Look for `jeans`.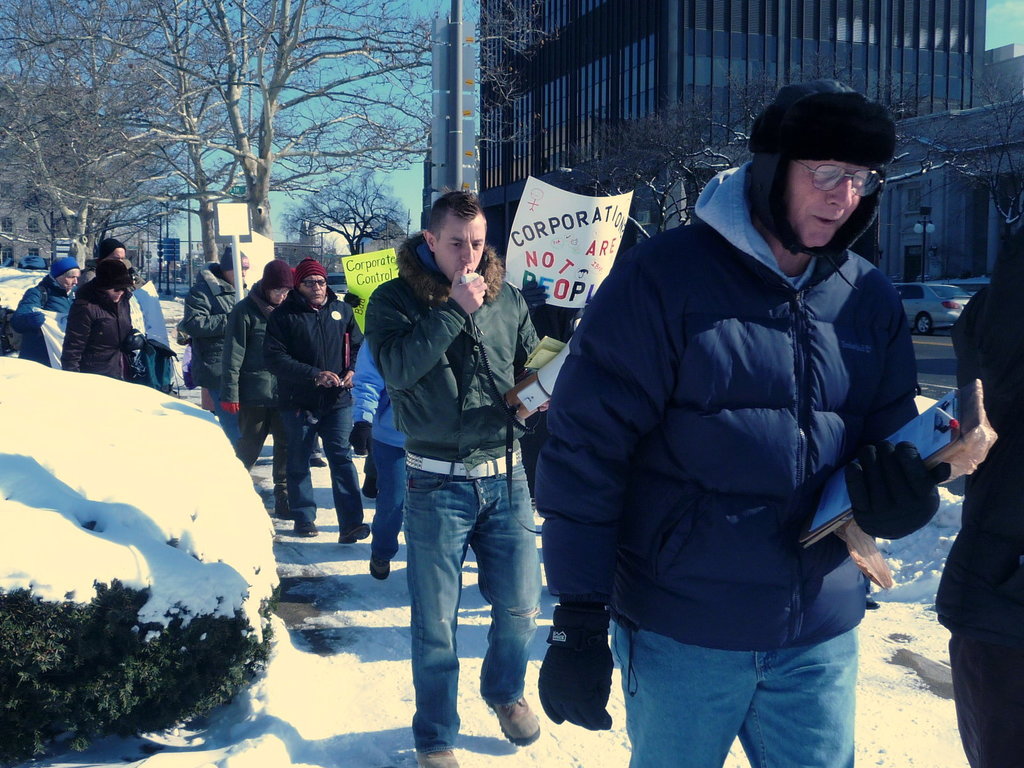
Found: [611, 615, 858, 767].
